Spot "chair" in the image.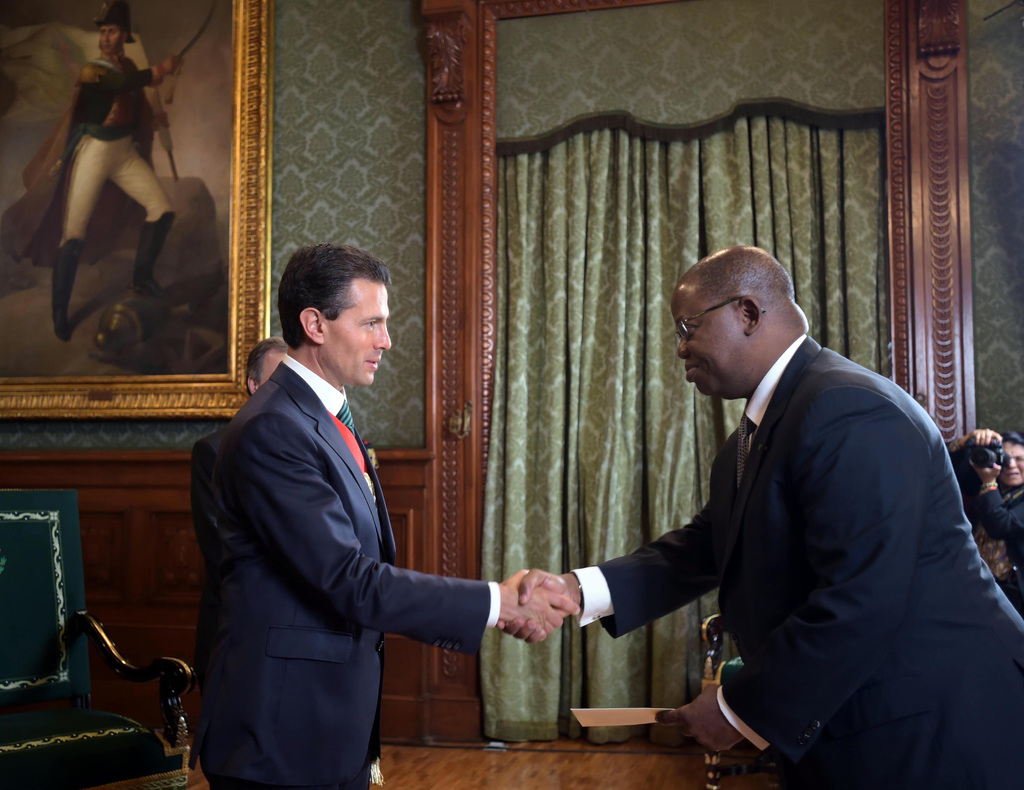
"chair" found at 698:617:756:789.
